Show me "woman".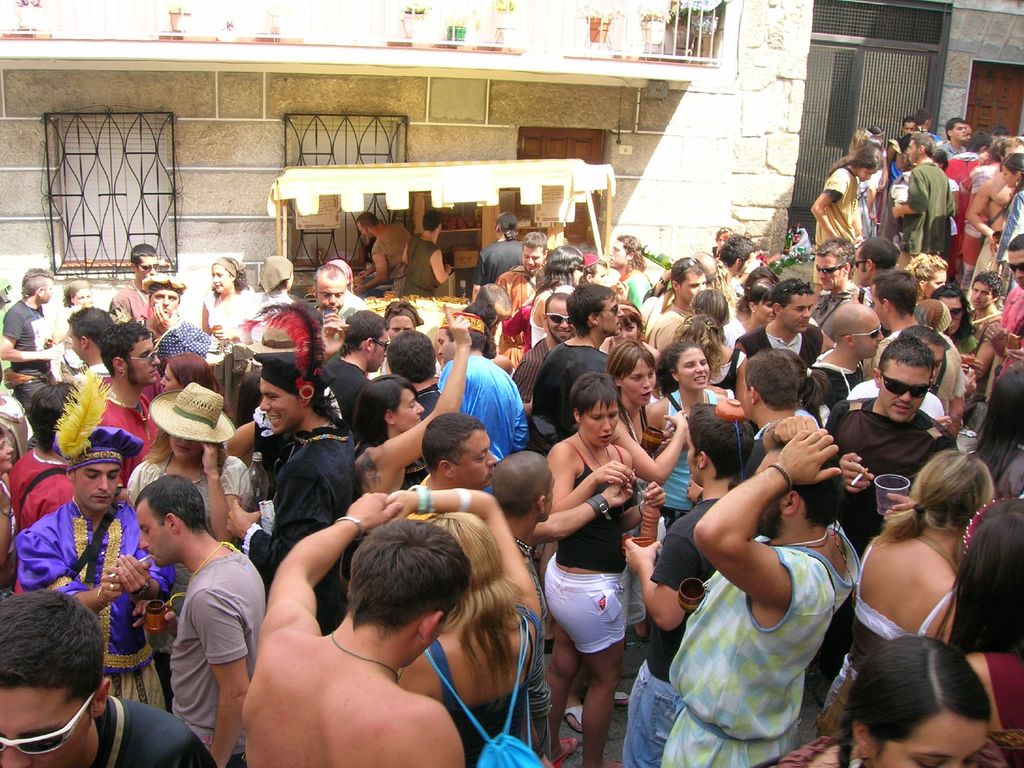
"woman" is here: 202,255,255,422.
